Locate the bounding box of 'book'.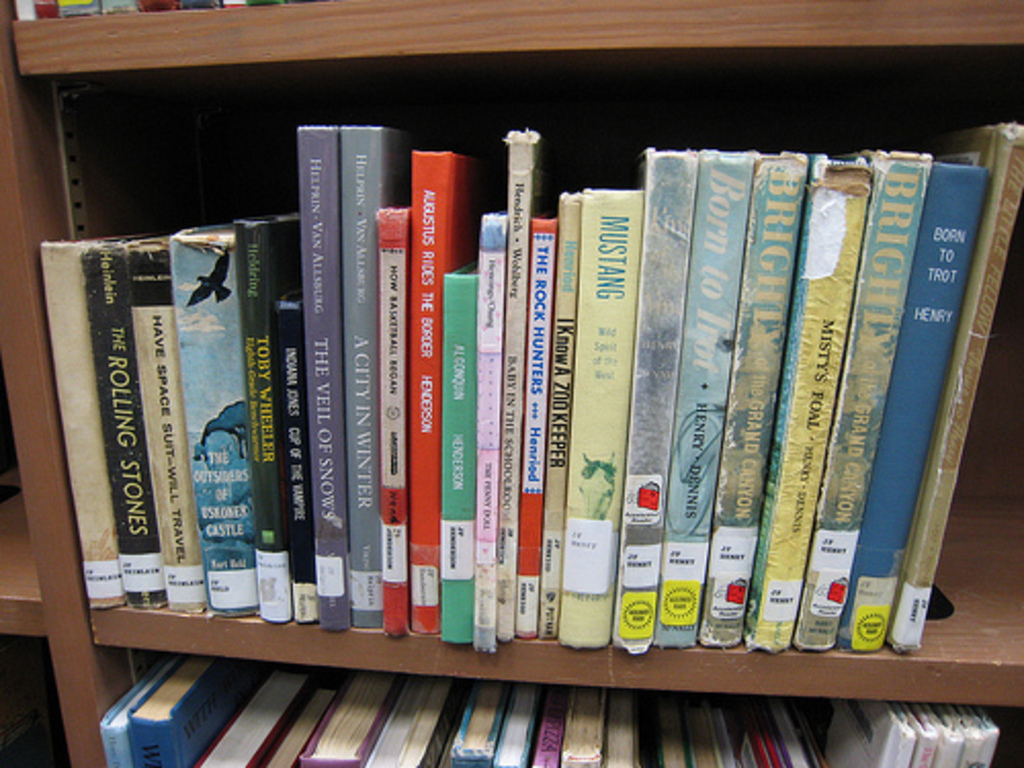
Bounding box: x1=442, y1=254, x2=475, y2=647.
